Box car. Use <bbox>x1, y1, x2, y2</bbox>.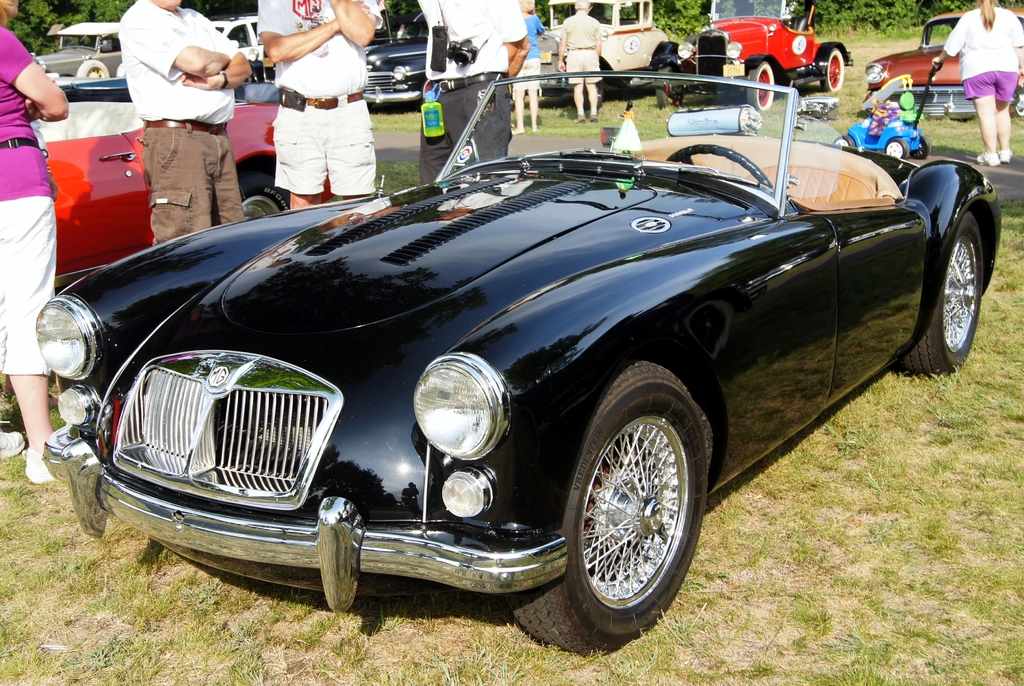
<bbox>652, 1, 855, 112</bbox>.
